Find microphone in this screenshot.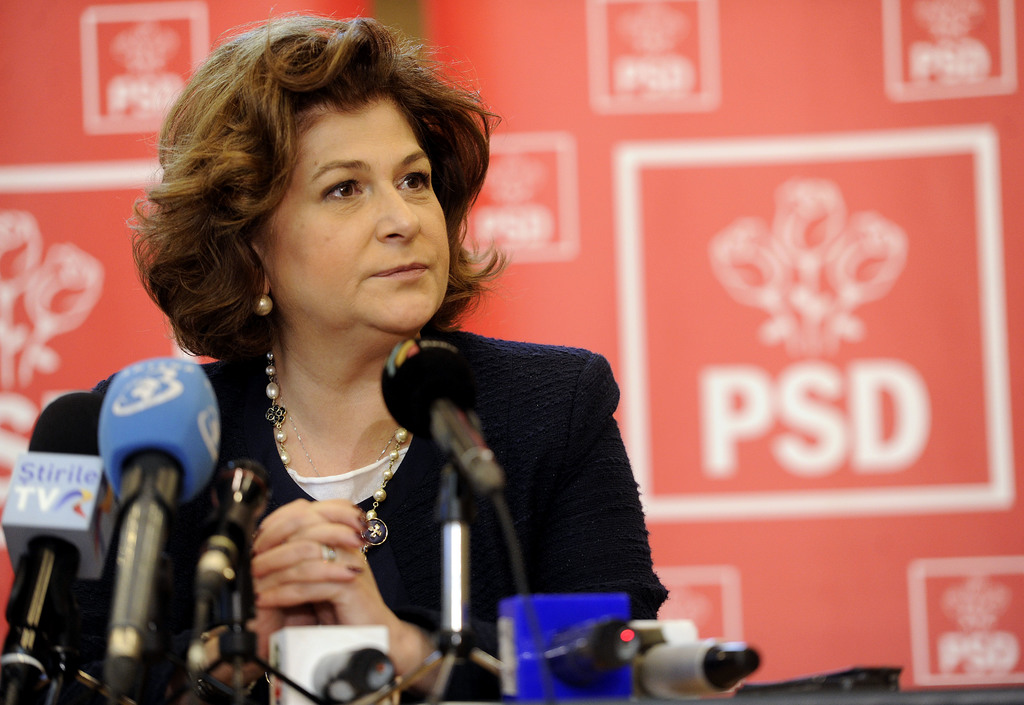
The bounding box for microphone is 211 453 254 704.
